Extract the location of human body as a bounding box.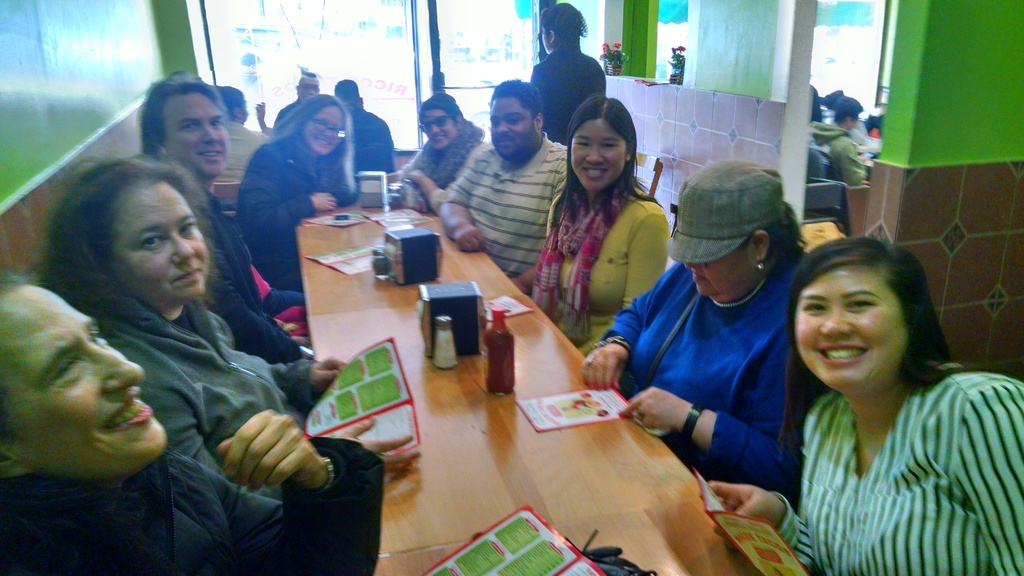
x1=712, y1=238, x2=1023, y2=575.
